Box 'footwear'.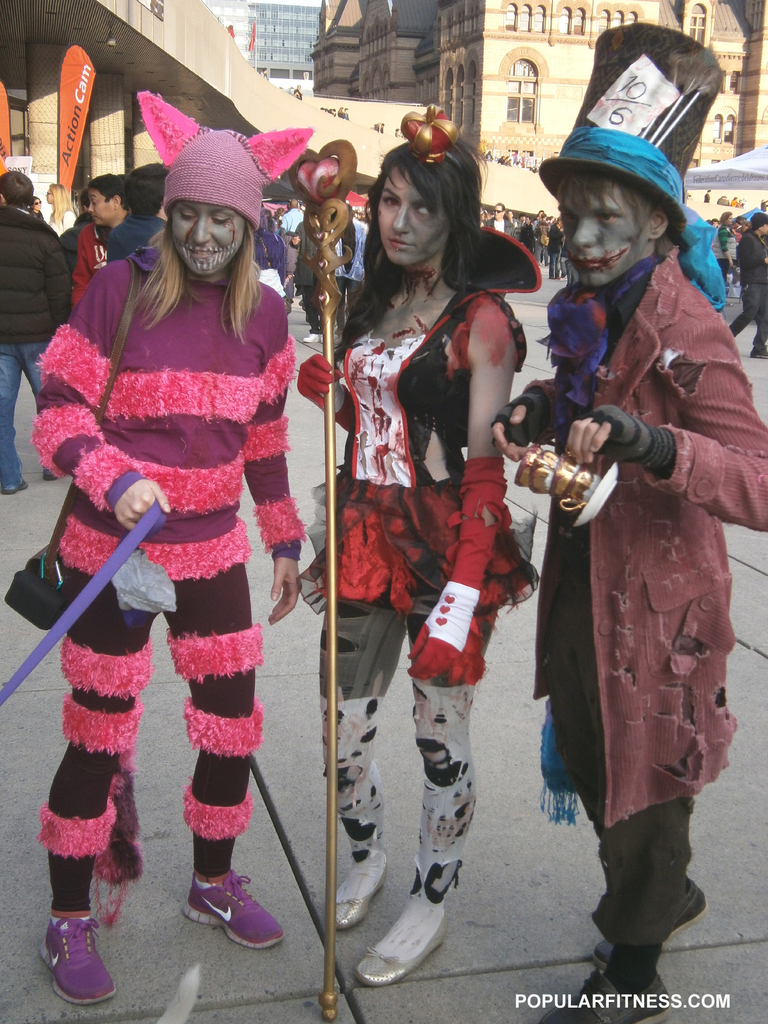
328:858:385:932.
